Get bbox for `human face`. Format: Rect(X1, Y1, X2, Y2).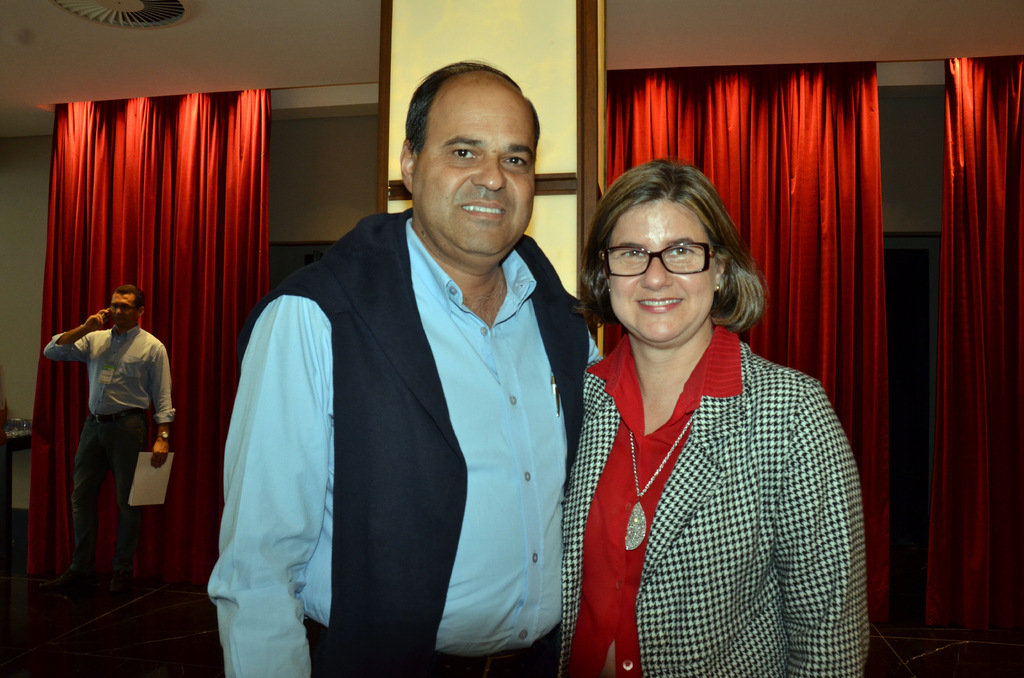
Rect(609, 198, 714, 342).
